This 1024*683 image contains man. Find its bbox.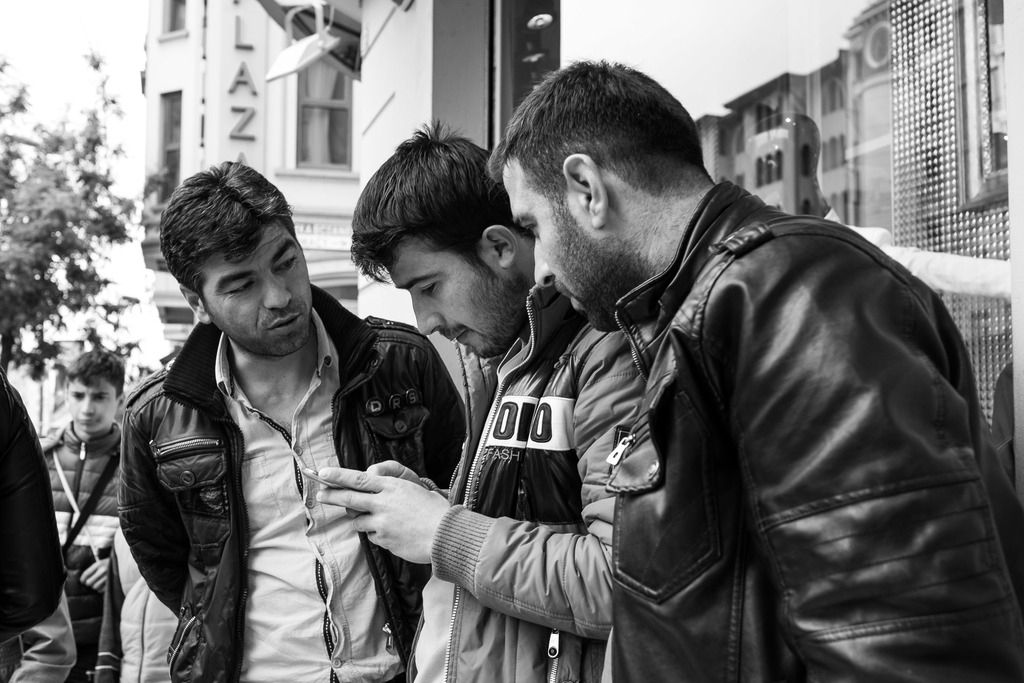
484/49/1023/682.
